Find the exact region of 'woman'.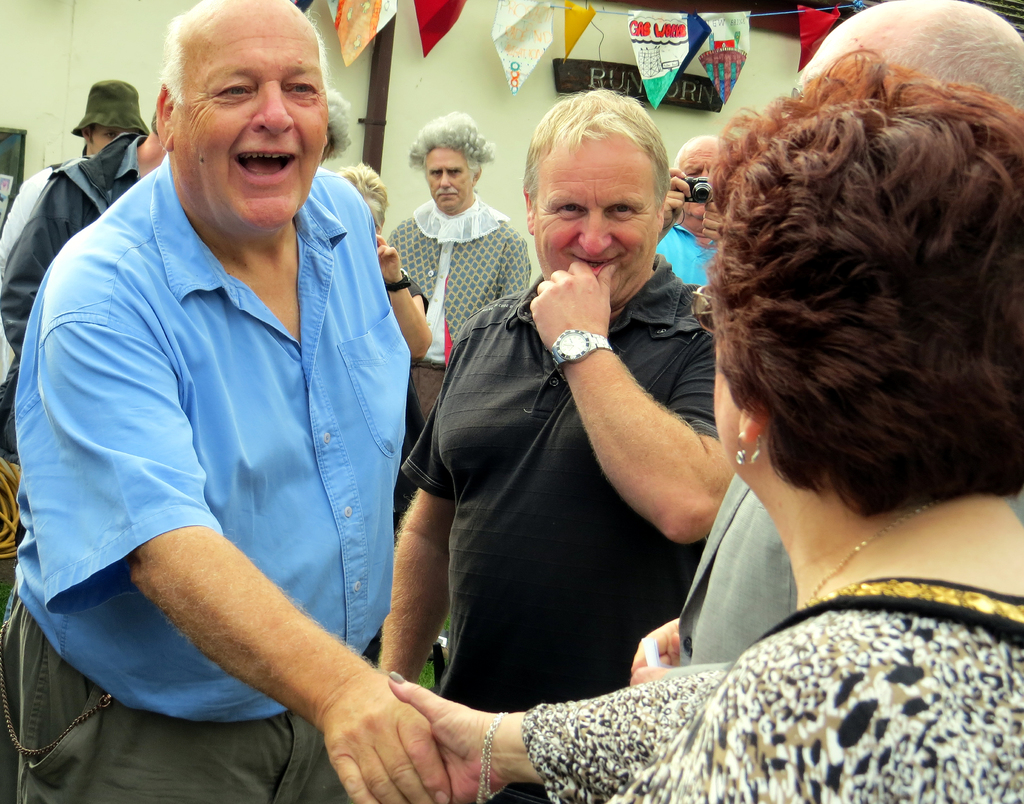
Exact region: 387, 42, 1023, 803.
